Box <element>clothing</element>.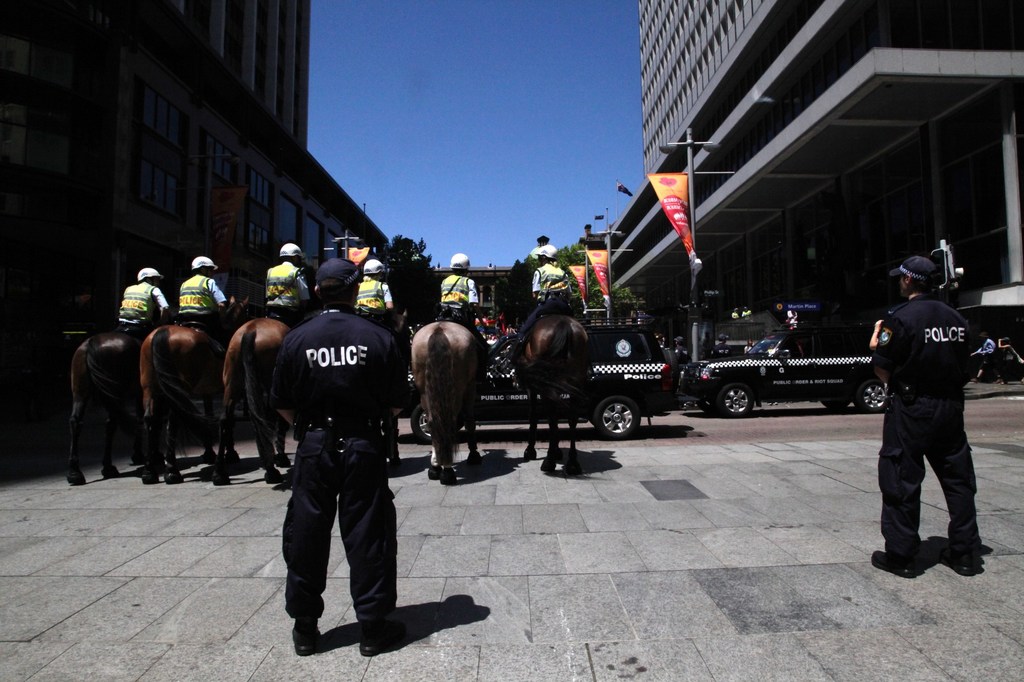
rect(536, 269, 572, 305).
